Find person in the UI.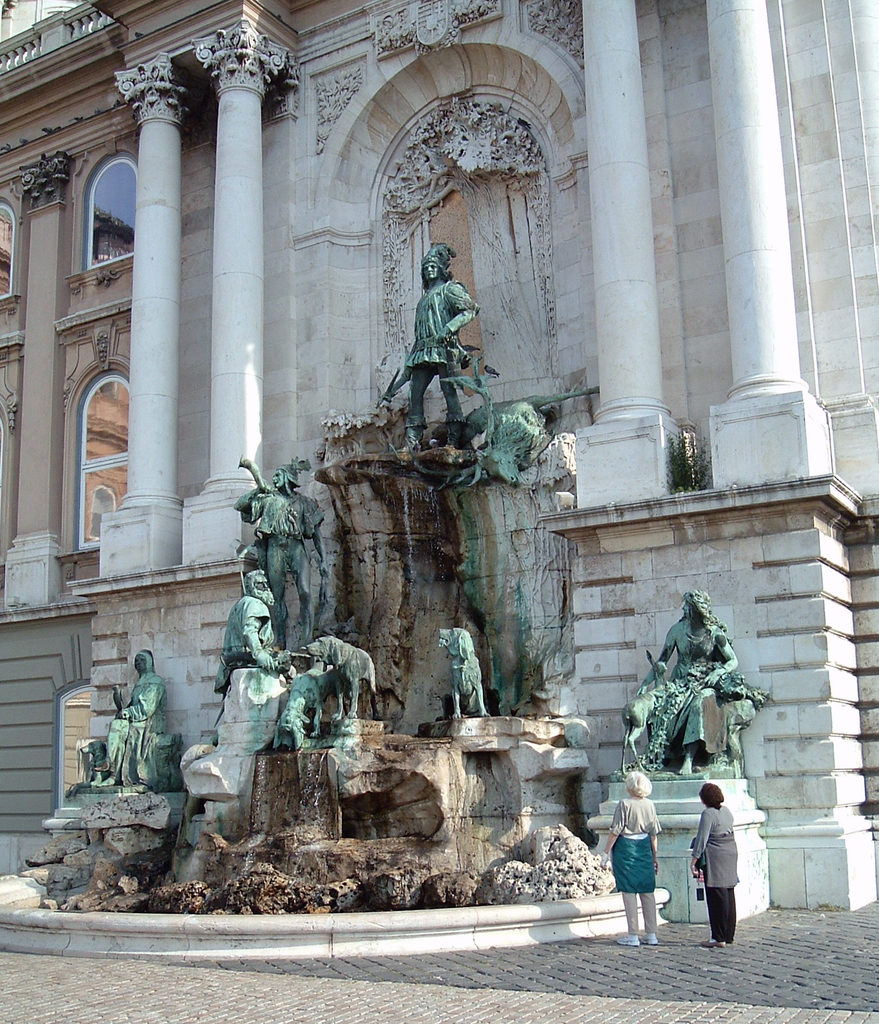
UI element at {"left": 233, "top": 454, "right": 334, "bottom": 655}.
